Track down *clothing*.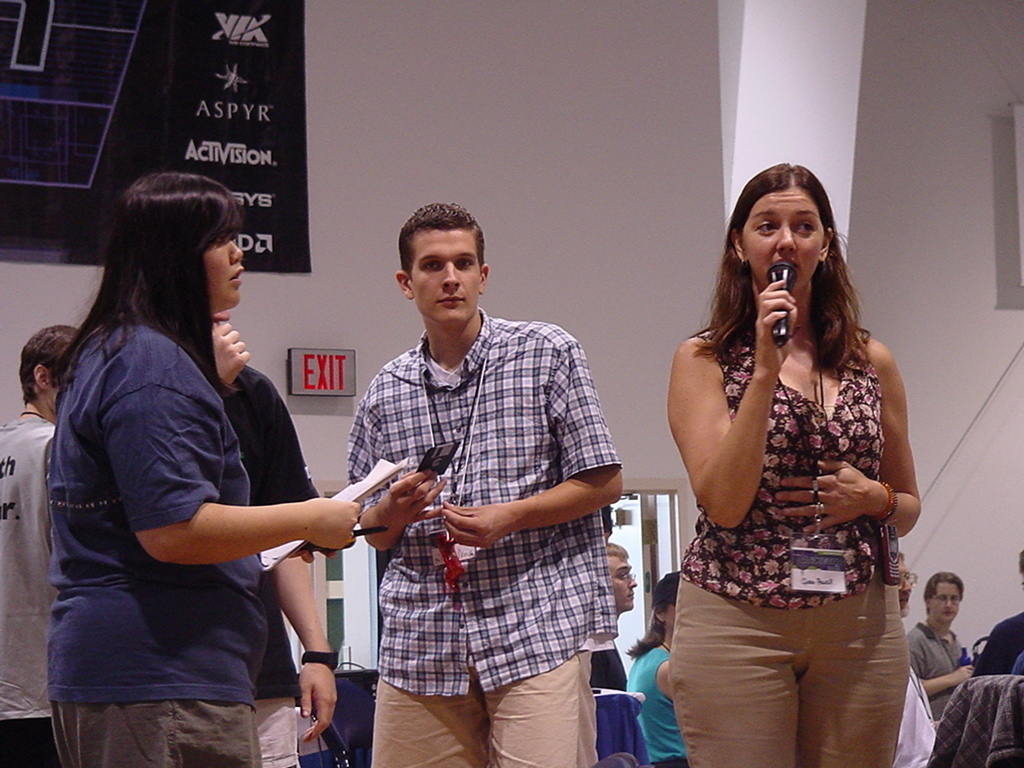
Tracked to 211/355/314/767.
